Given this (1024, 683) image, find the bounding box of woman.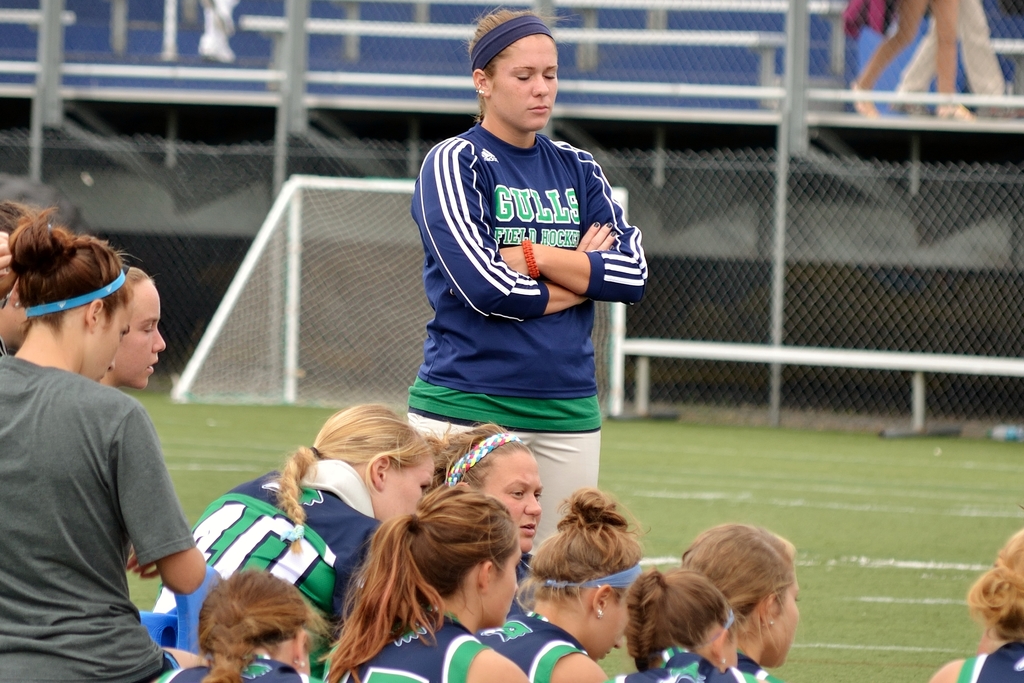
locate(420, 420, 544, 616).
